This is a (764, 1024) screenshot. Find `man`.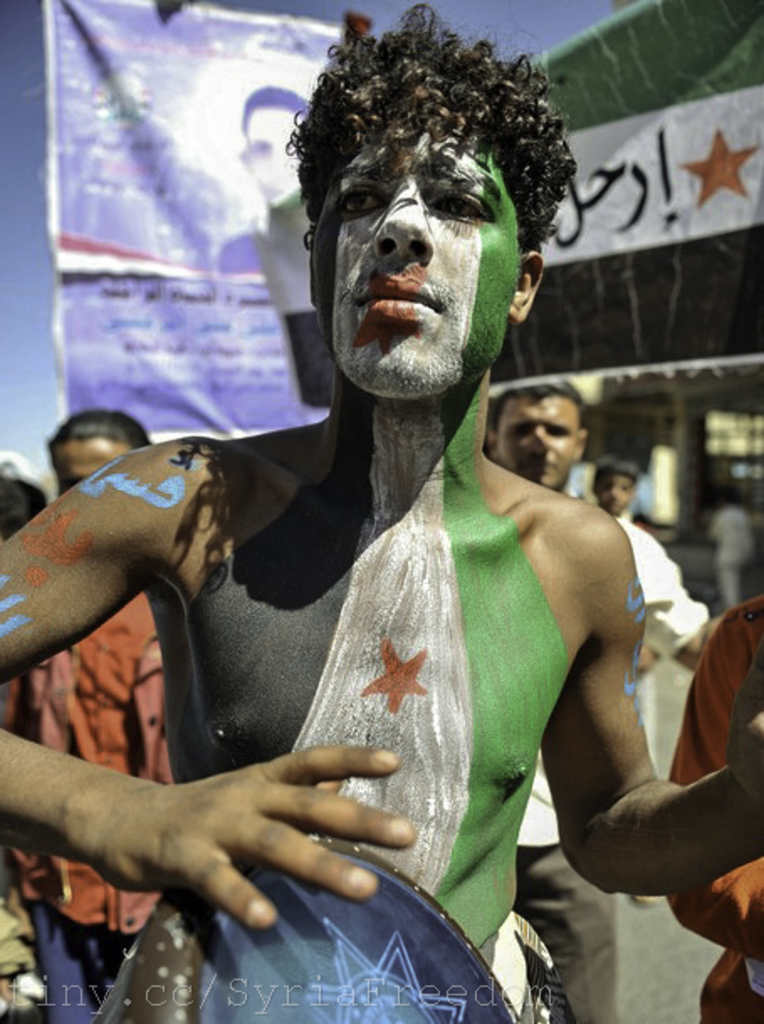
Bounding box: x1=0 y1=410 x2=176 y2=1022.
